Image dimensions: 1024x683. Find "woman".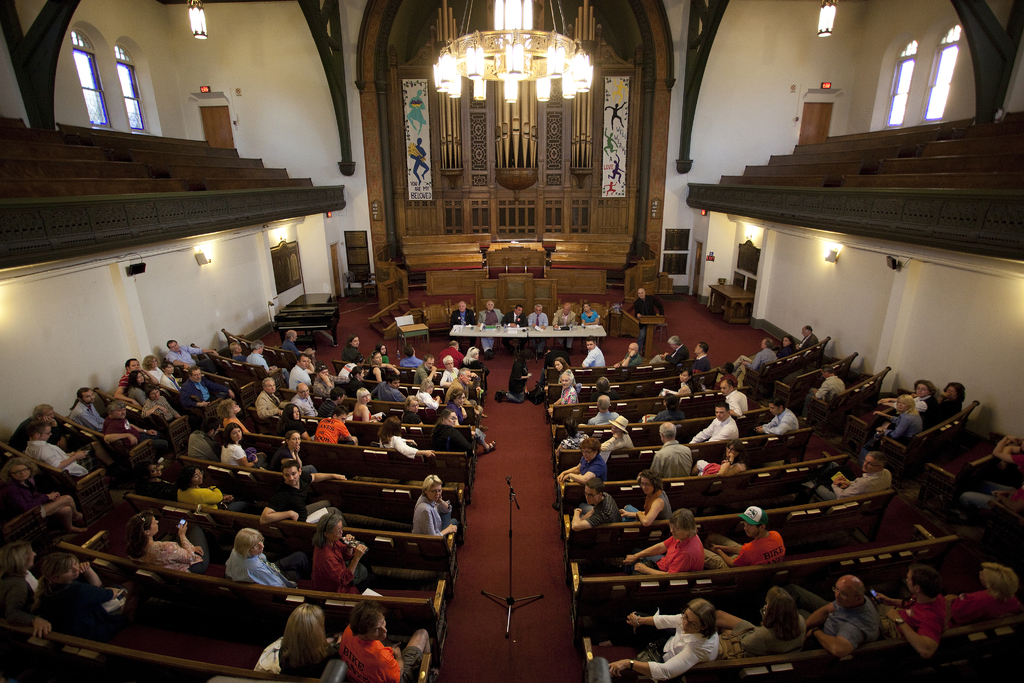
region(623, 505, 711, 576).
